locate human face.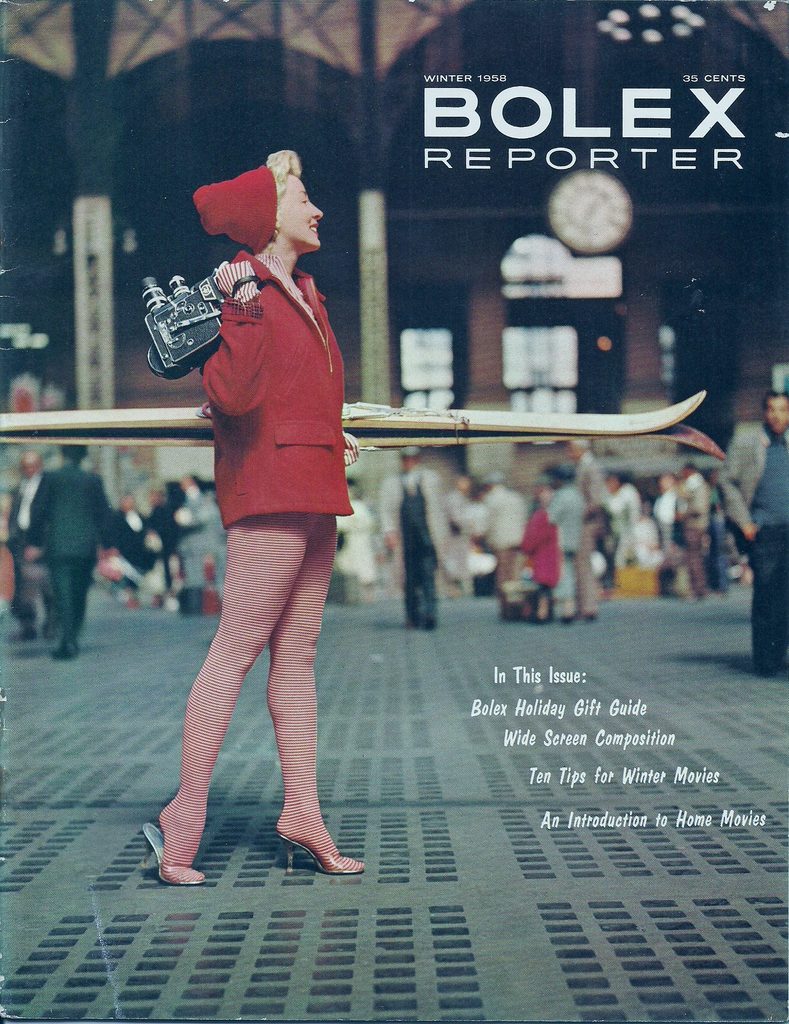
Bounding box: 279 173 324 249.
